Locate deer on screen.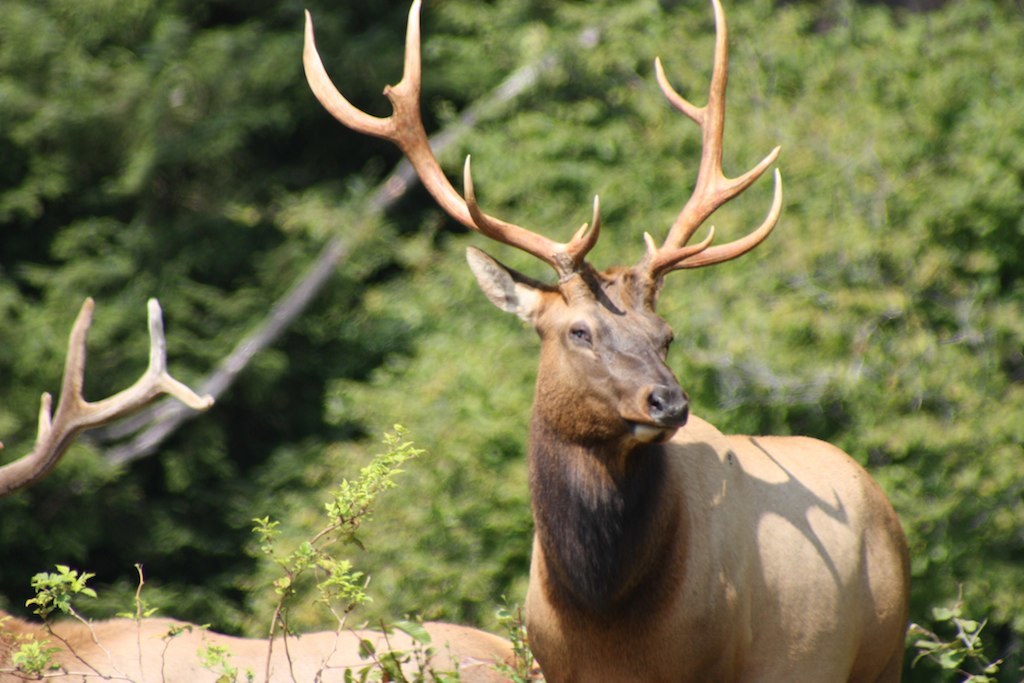
On screen at 301/0/911/682.
